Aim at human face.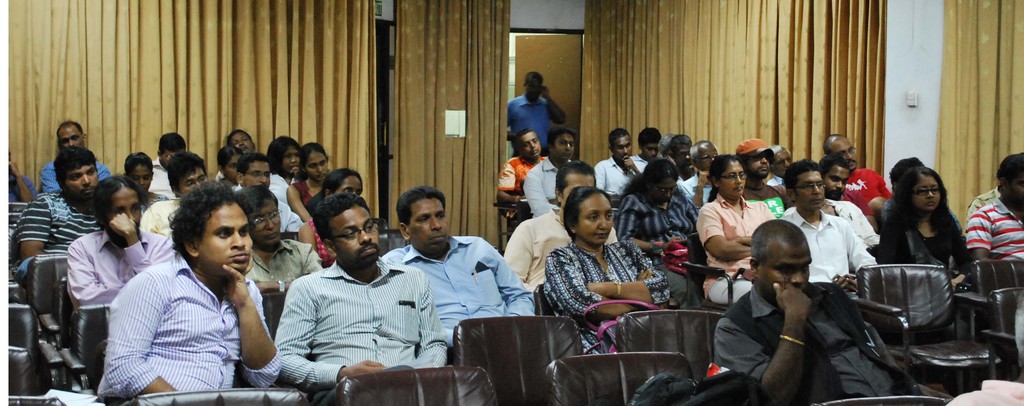
Aimed at 335, 177, 362, 195.
